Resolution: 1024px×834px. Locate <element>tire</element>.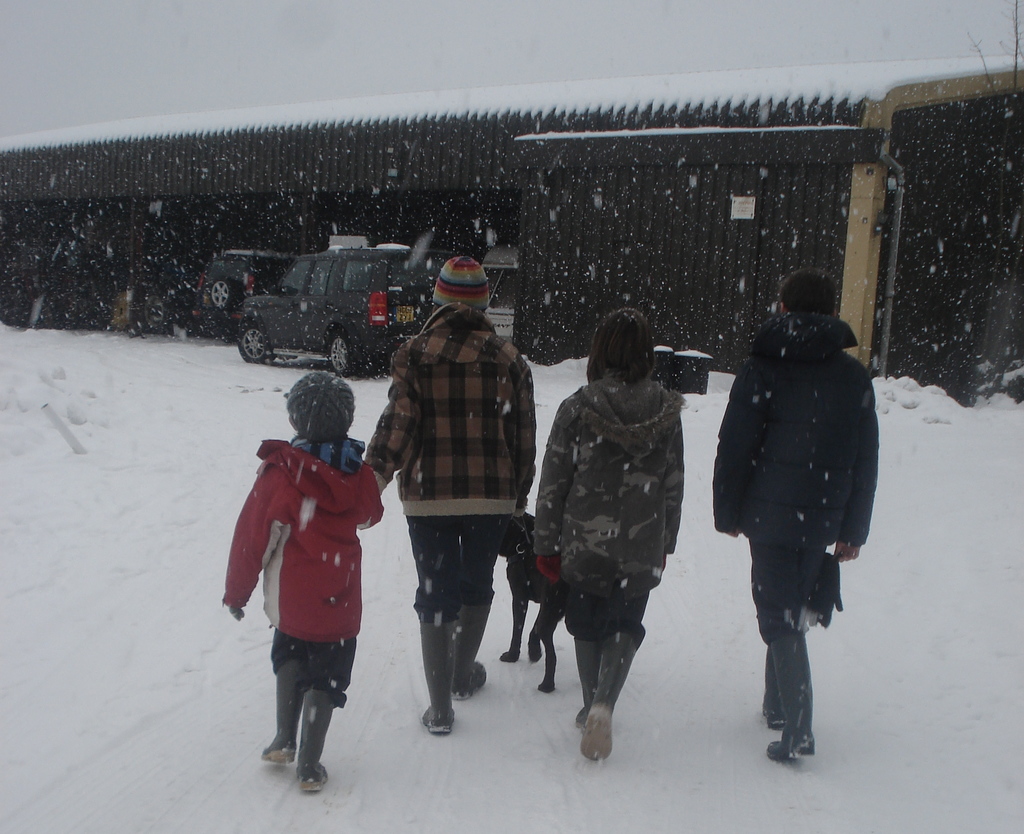
l=241, t=329, r=265, b=365.
